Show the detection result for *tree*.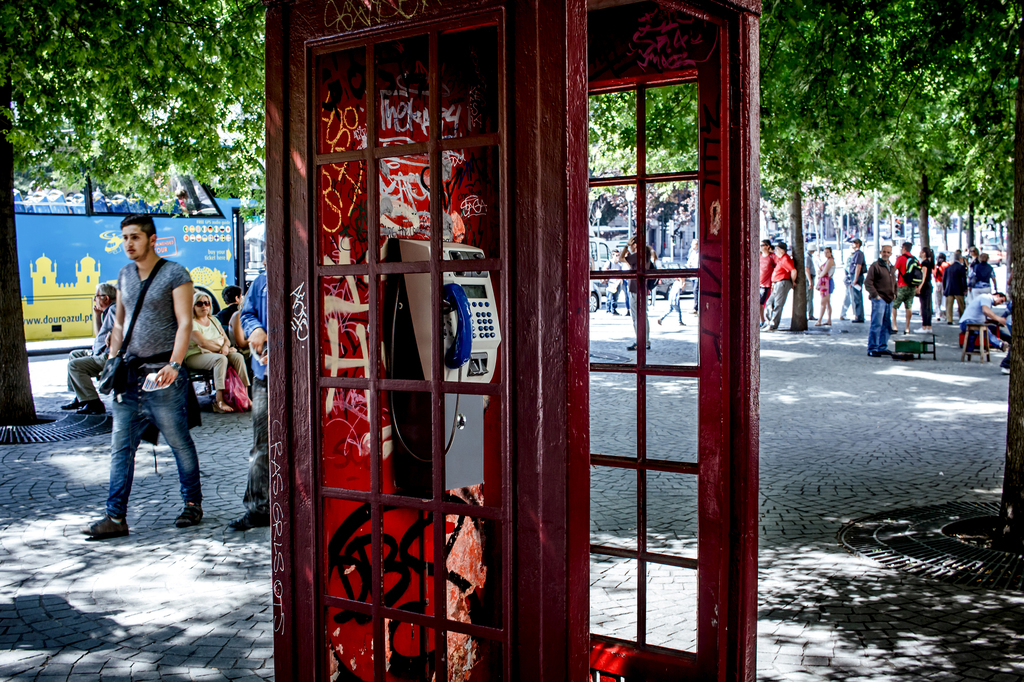
(x1=19, y1=12, x2=311, y2=253).
